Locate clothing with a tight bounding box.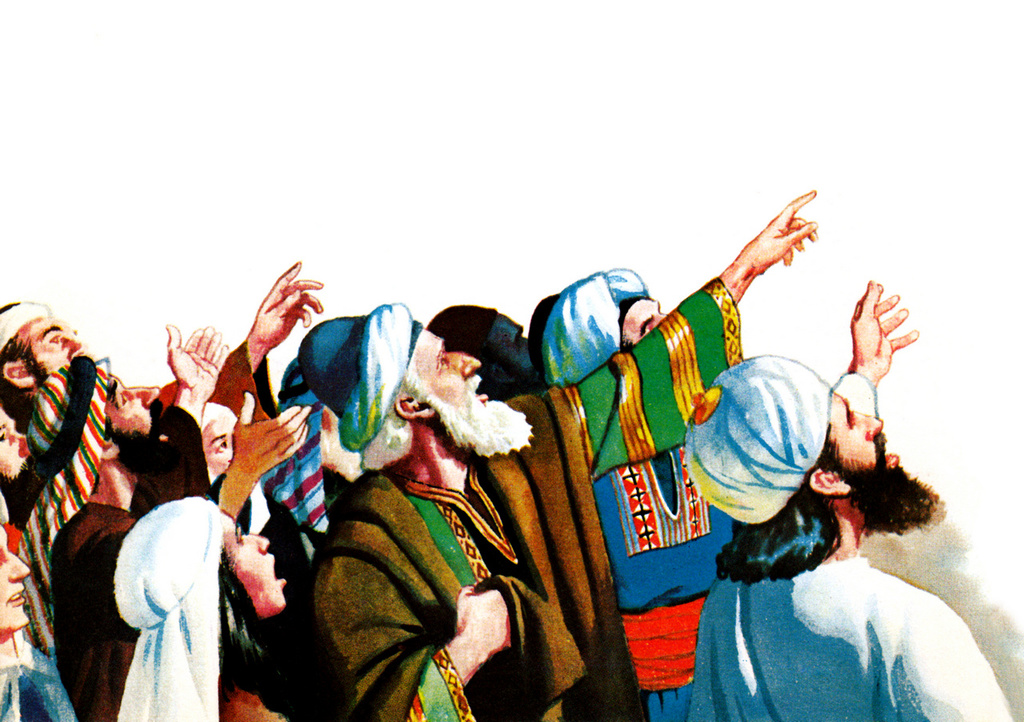
426/303/532/394.
